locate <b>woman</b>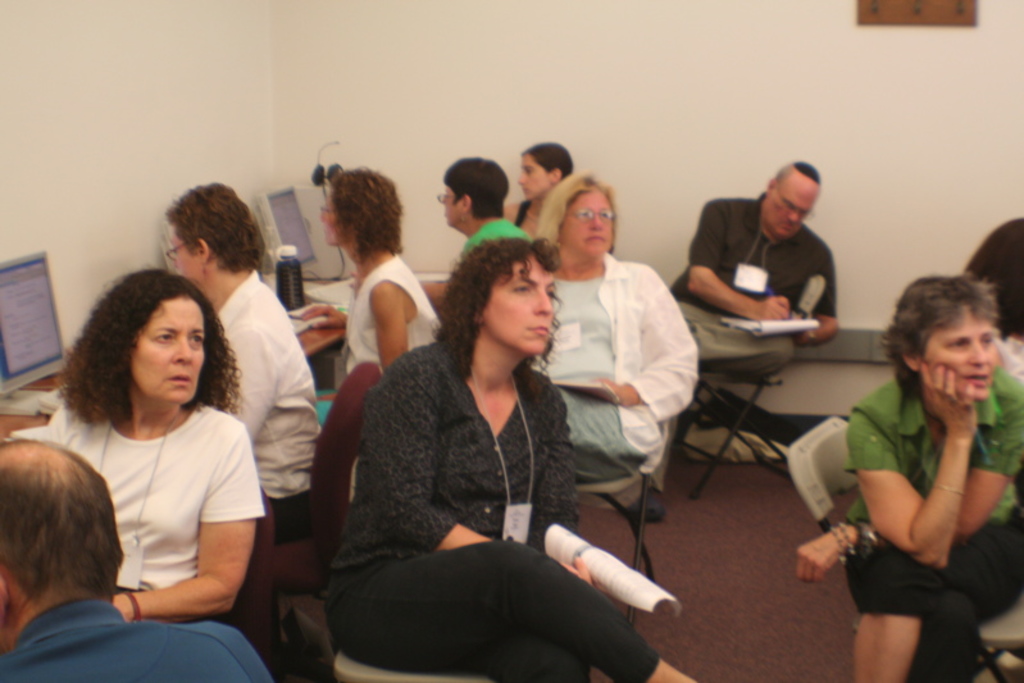
778 273 1023 682
